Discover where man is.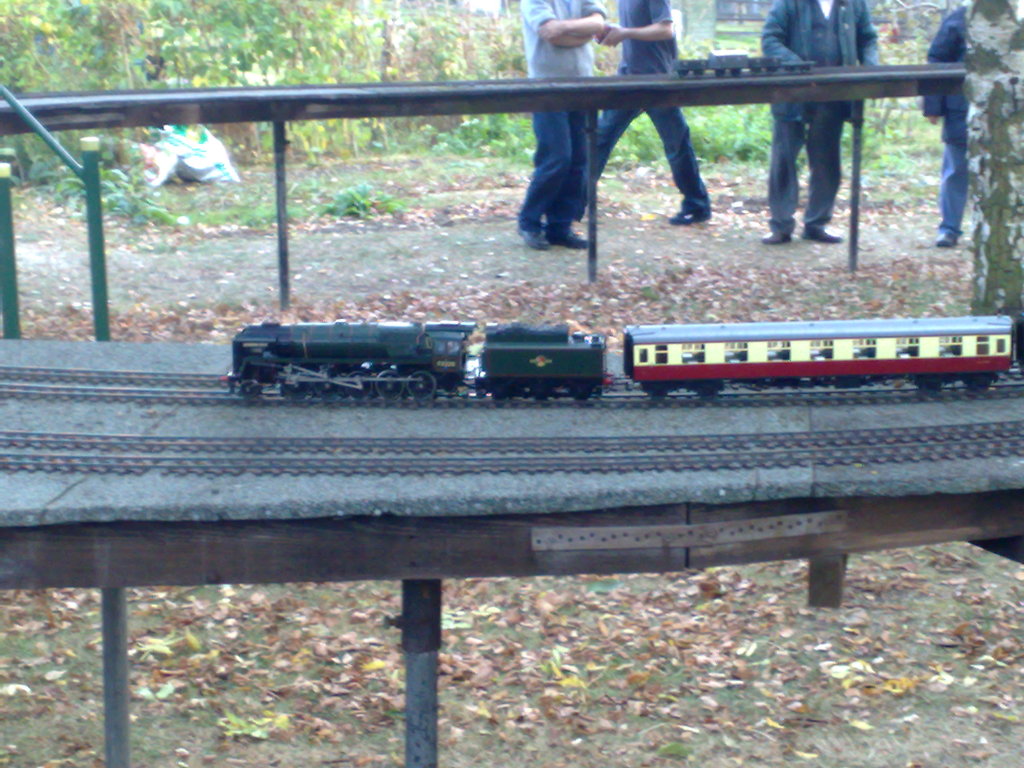
Discovered at Rect(754, 0, 883, 245).
